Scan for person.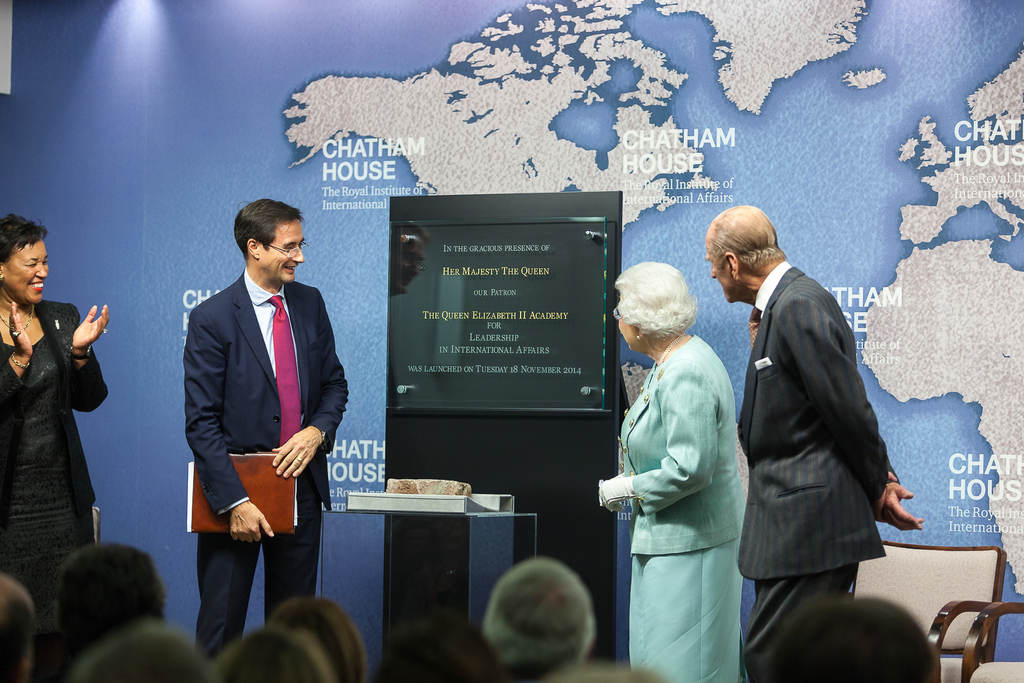
Scan result: <box>759,597,941,682</box>.
